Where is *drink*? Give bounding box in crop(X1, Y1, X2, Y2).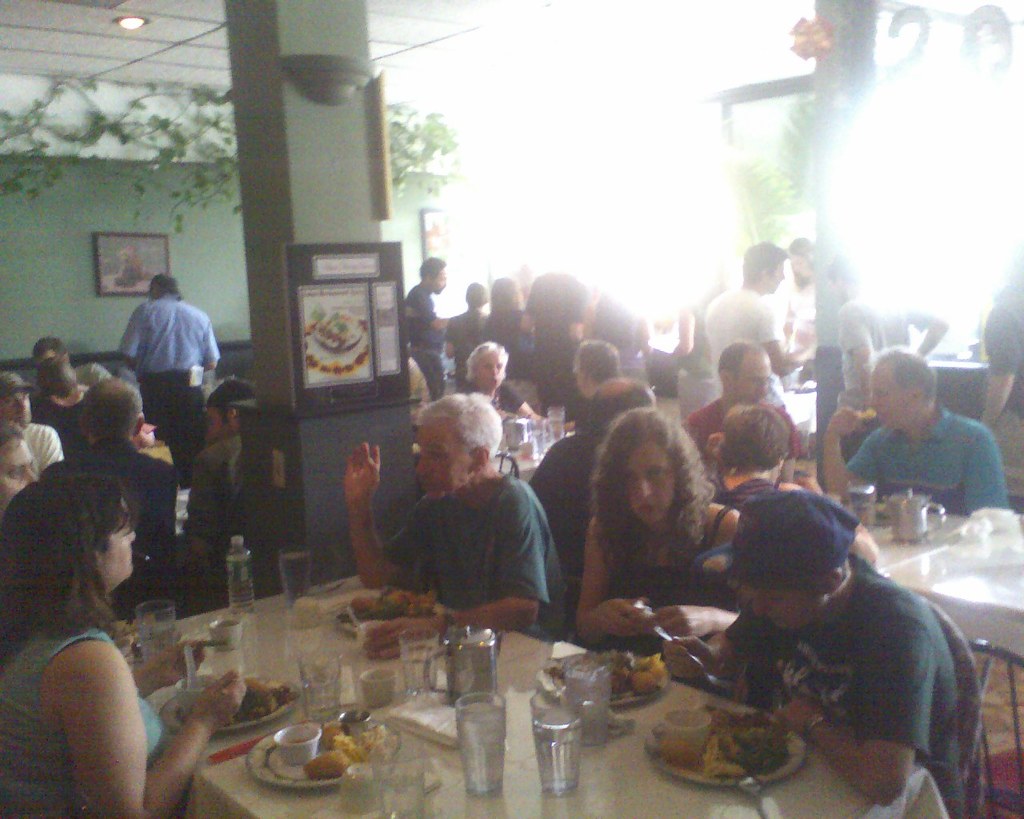
crop(458, 697, 506, 802).
